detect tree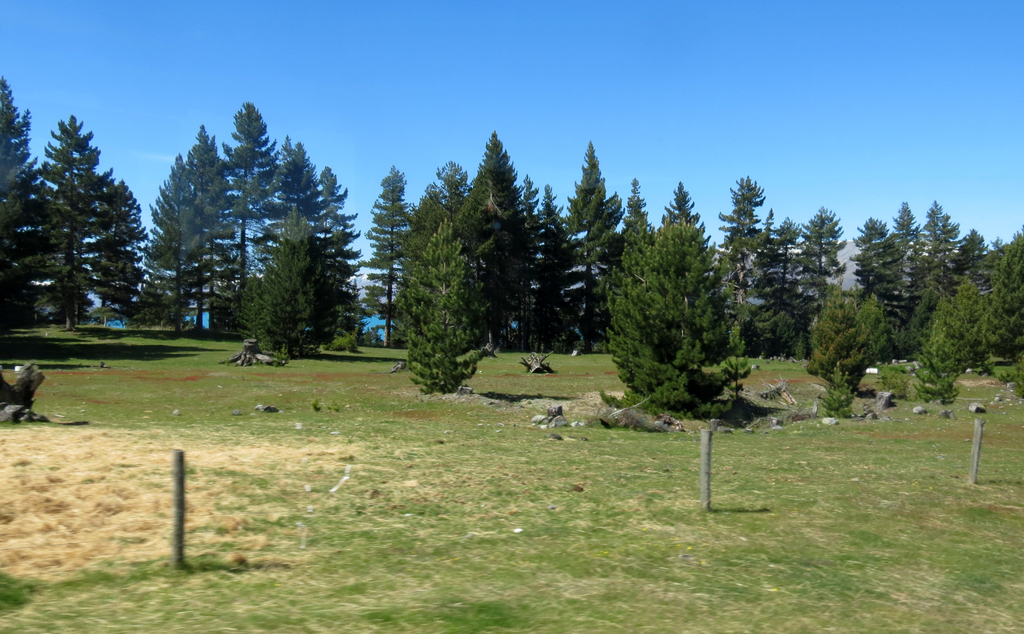
x1=916, y1=287, x2=955, y2=398
